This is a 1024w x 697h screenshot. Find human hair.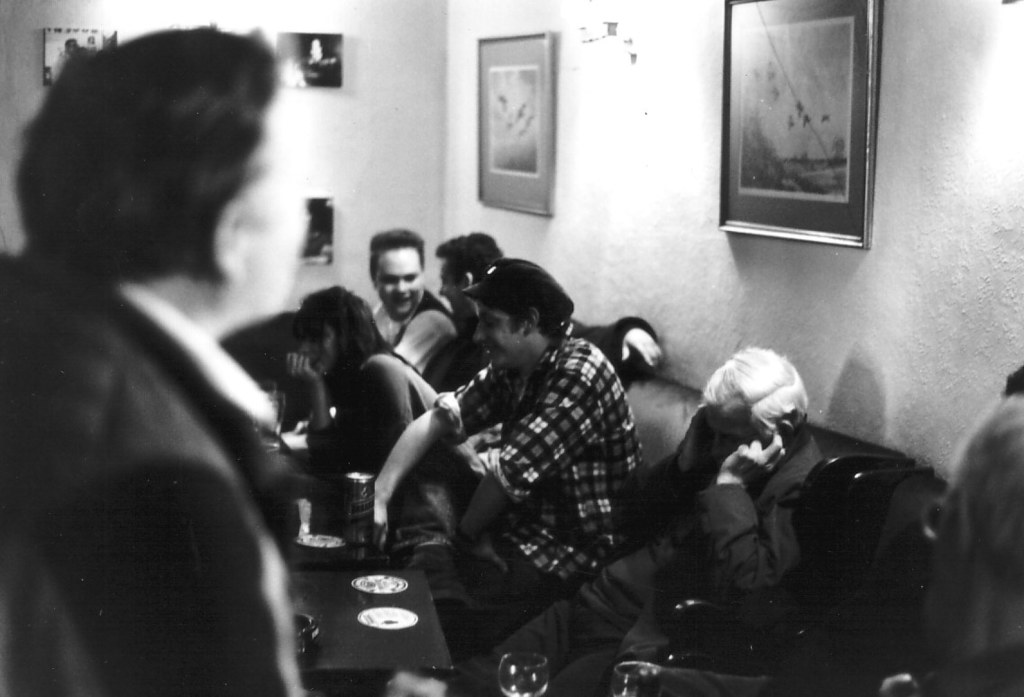
Bounding box: [18,33,321,290].
